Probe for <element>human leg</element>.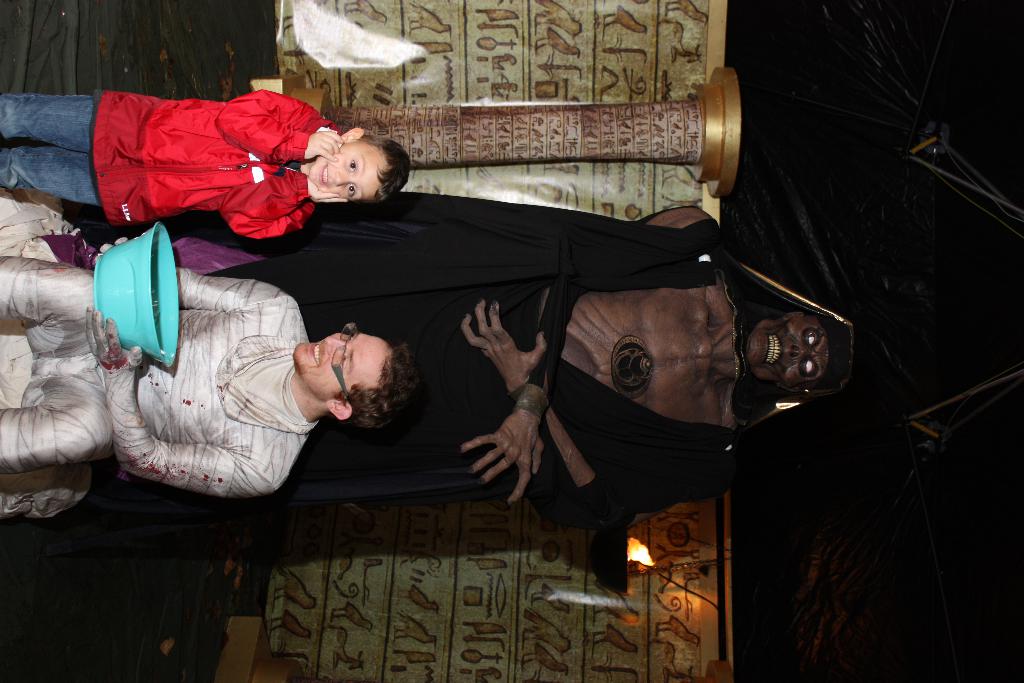
Probe result: (left=0, top=140, right=109, bottom=194).
